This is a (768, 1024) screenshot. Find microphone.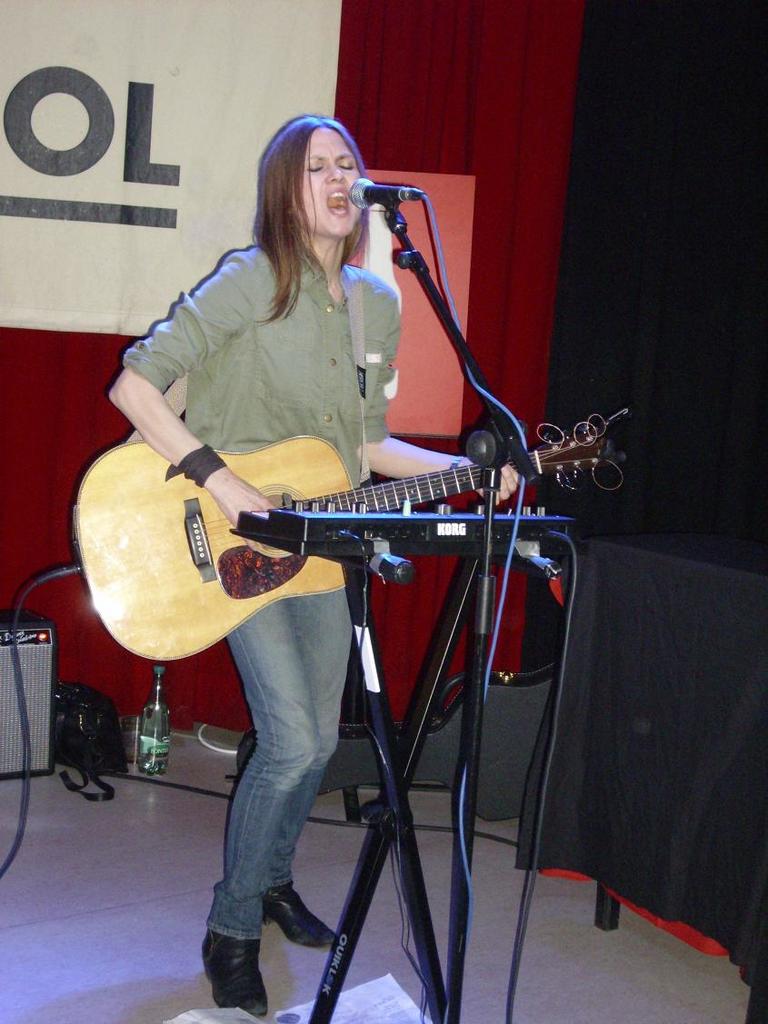
Bounding box: [339,167,436,217].
